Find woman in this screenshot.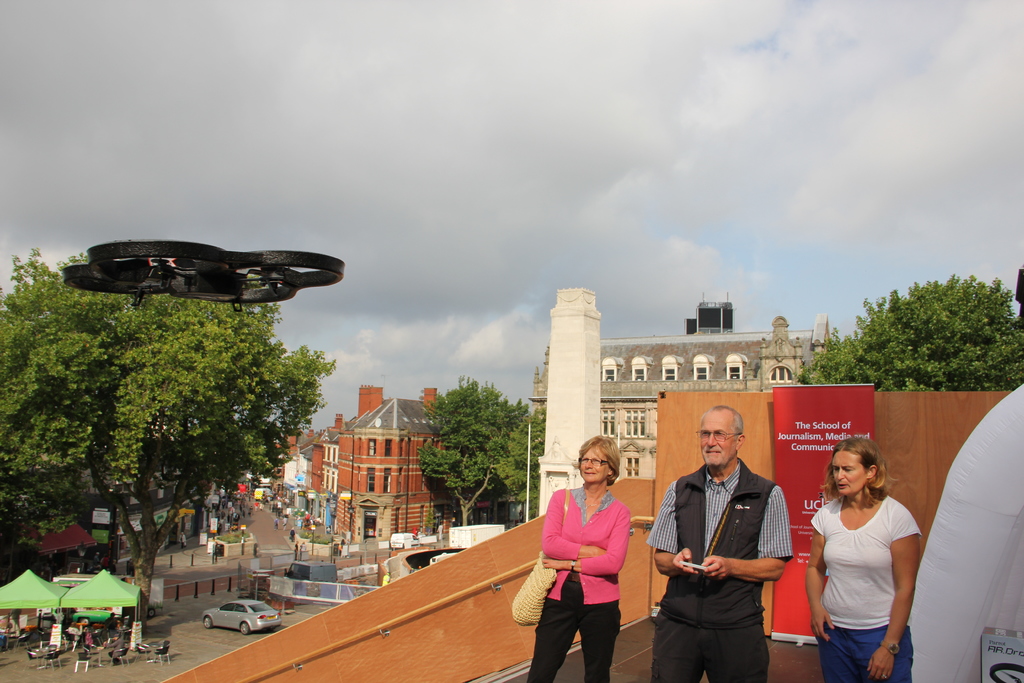
The bounding box for woman is <bbox>540, 448, 642, 680</bbox>.
